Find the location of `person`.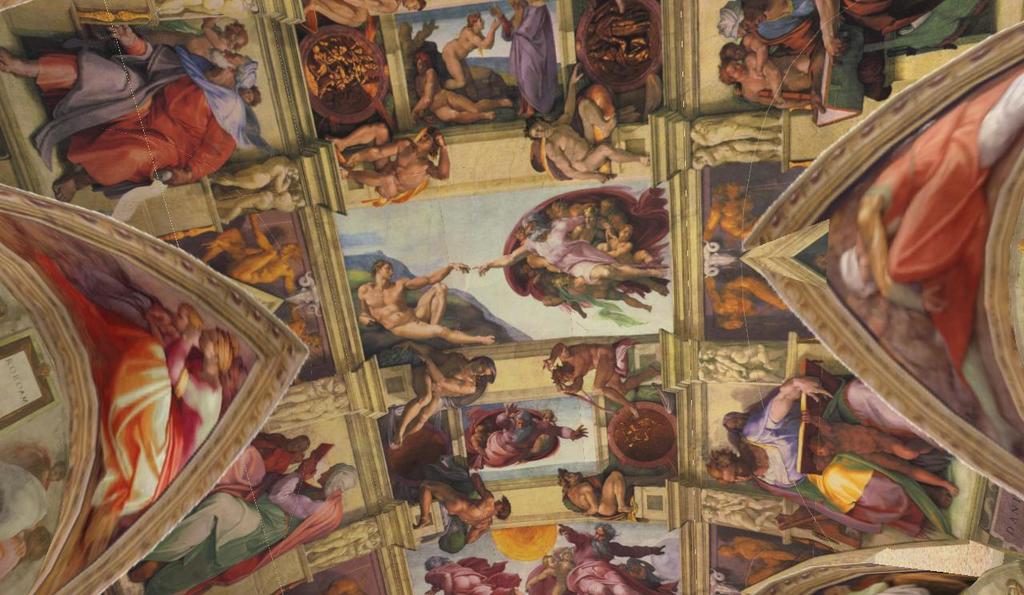
Location: select_region(474, 209, 666, 287).
